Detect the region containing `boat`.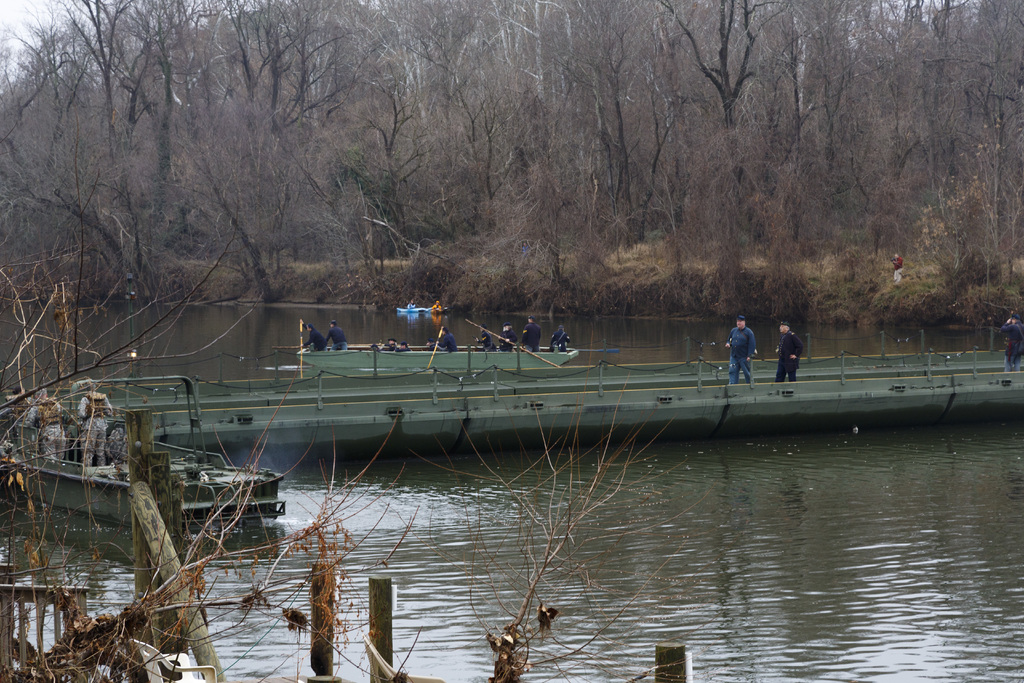
bbox=(271, 306, 1023, 445).
